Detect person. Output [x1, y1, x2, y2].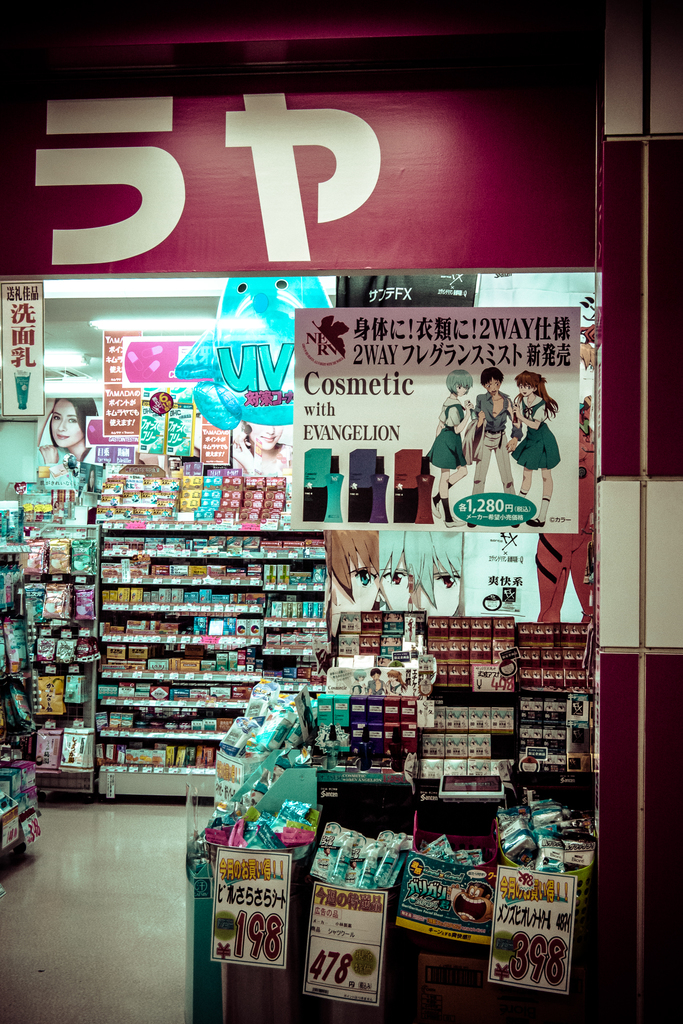
[377, 532, 460, 612].
